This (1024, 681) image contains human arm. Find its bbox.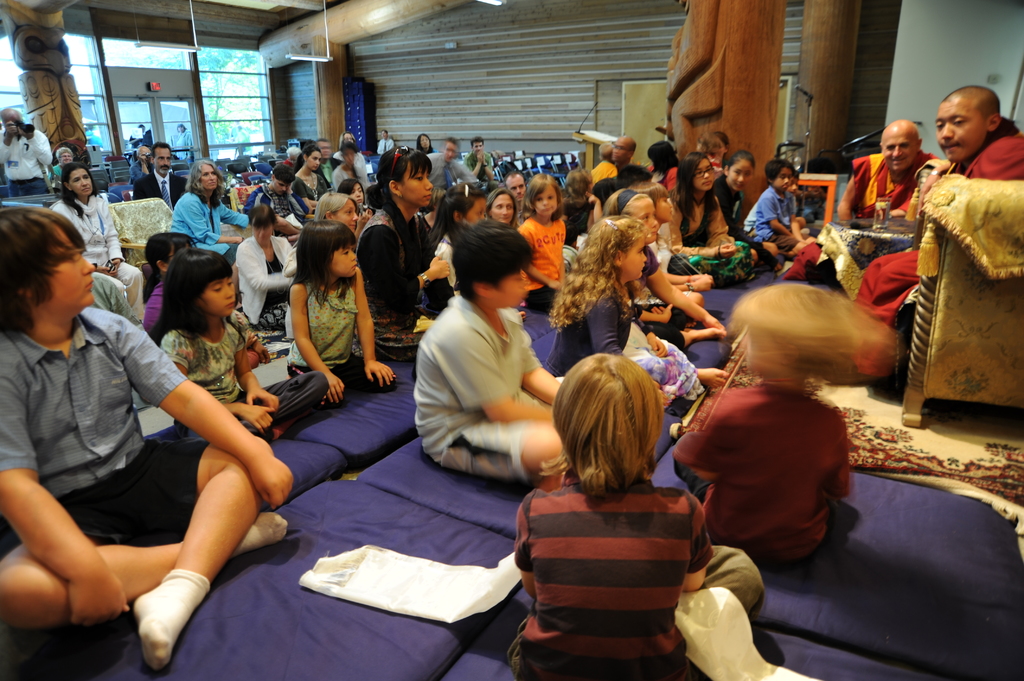
rect(0, 120, 19, 169).
